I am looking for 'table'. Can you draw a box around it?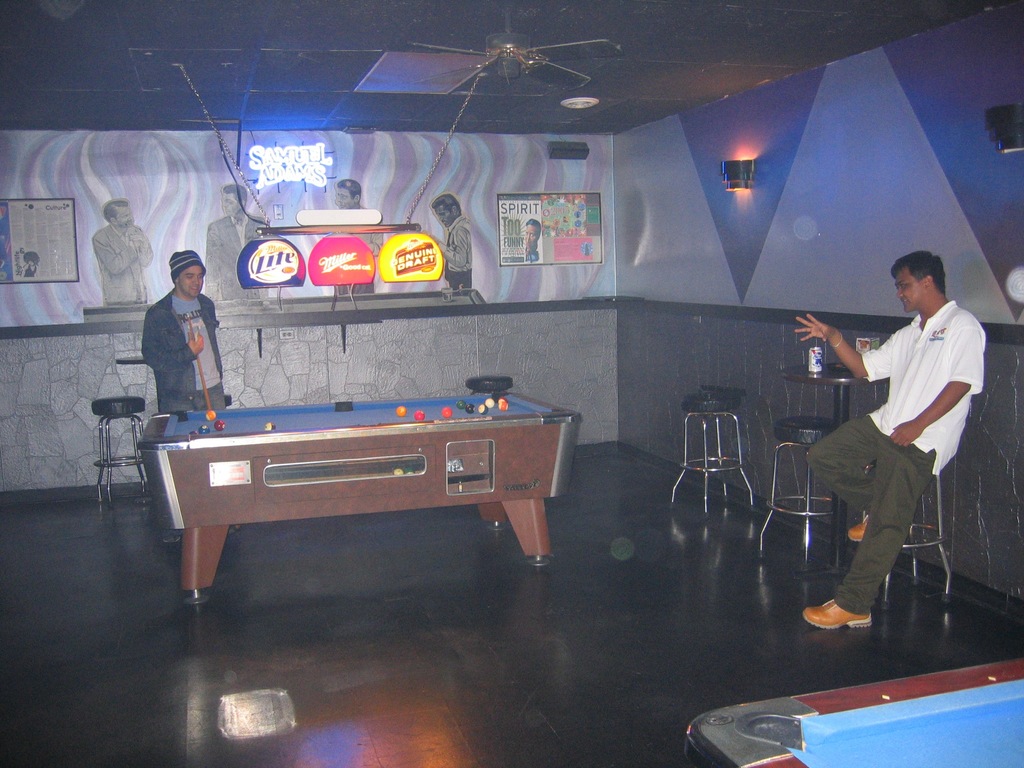
Sure, the bounding box is <box>680,659,1023,767</box>.
